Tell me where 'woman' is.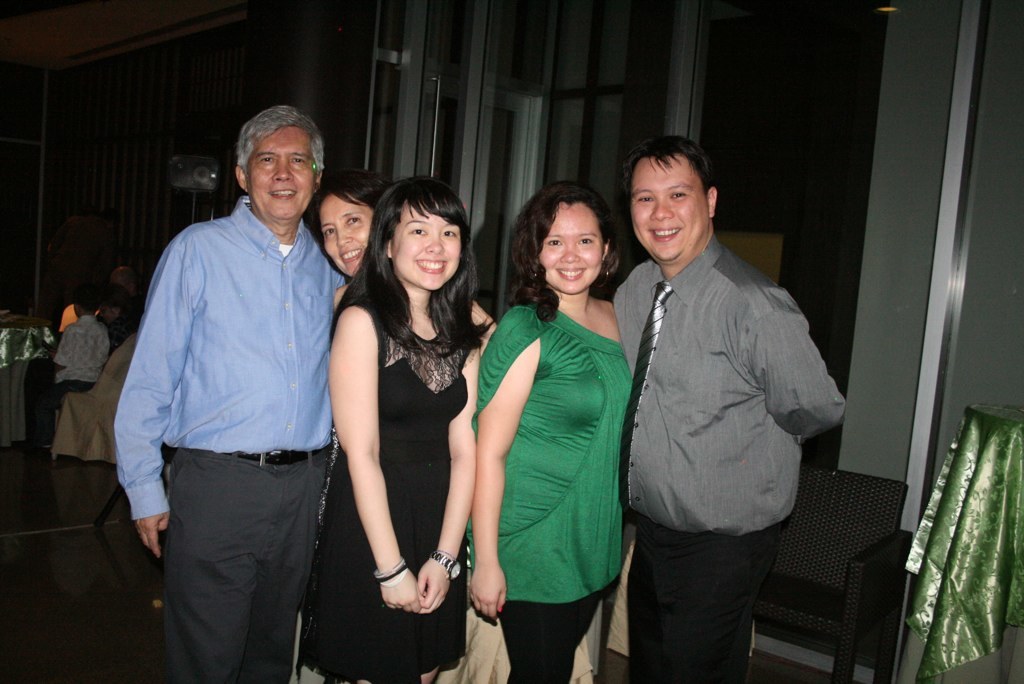
'woman' is at 315, 173, 394, 297.
